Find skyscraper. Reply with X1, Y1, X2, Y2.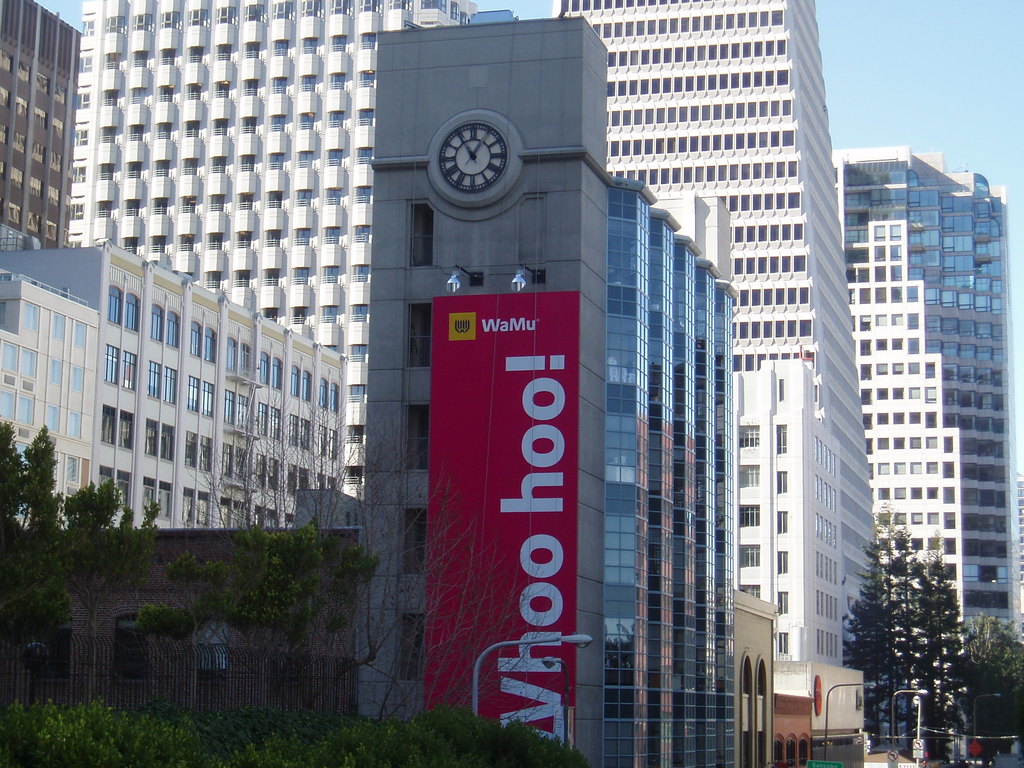
0, 0, 91, 245.
